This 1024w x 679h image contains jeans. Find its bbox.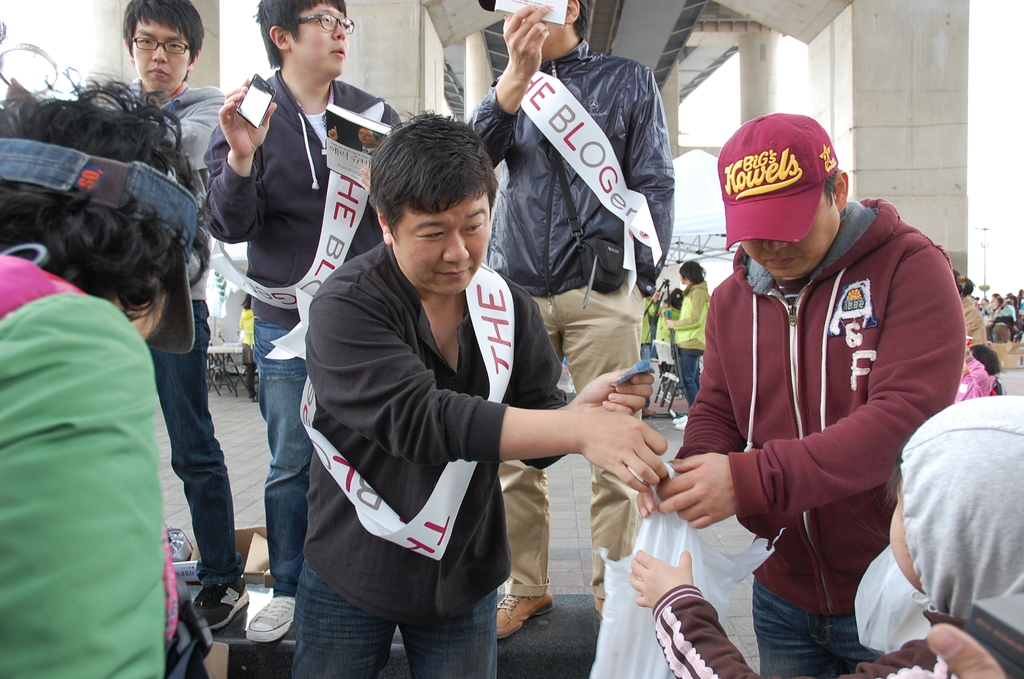
bbox=(289, 557, 495, 674).
